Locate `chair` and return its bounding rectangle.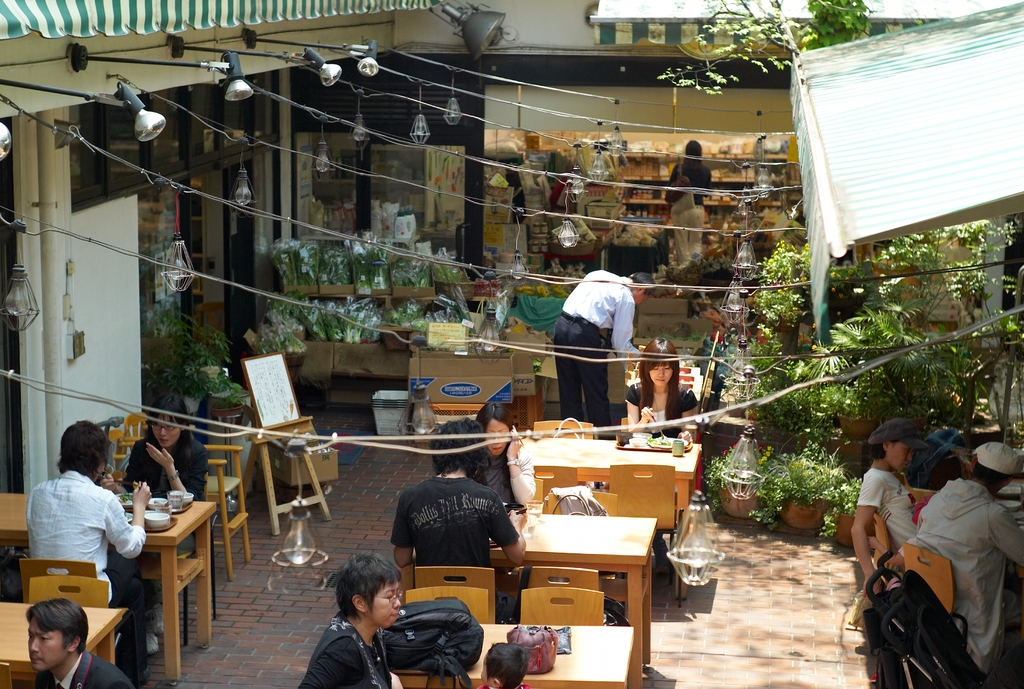
(23,570,107,615).
